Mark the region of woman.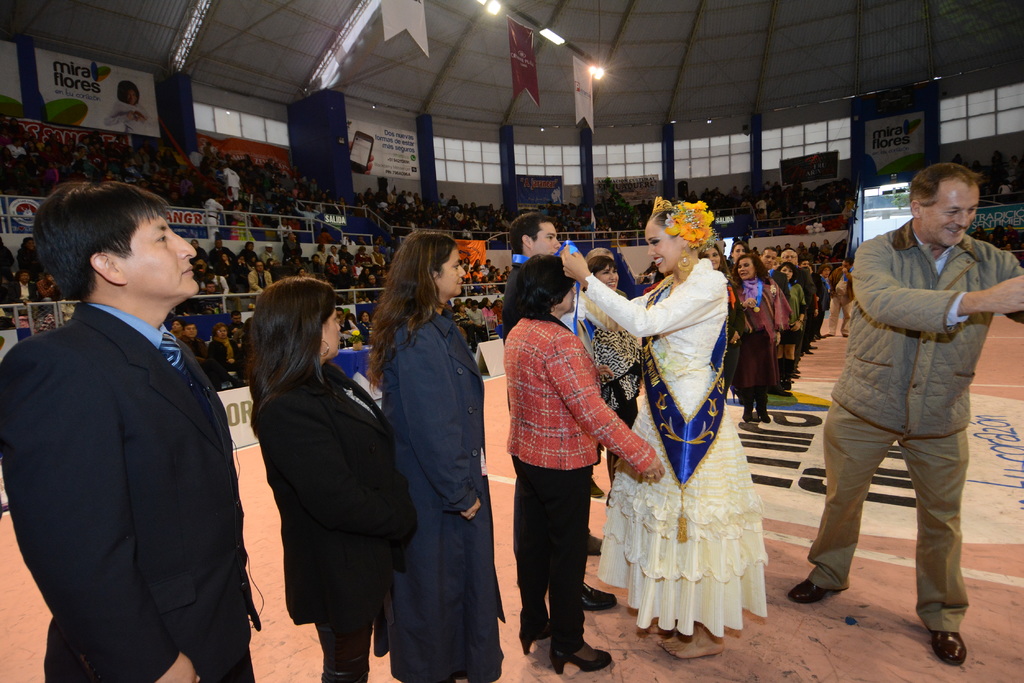
Region: 245,278,420,682.
